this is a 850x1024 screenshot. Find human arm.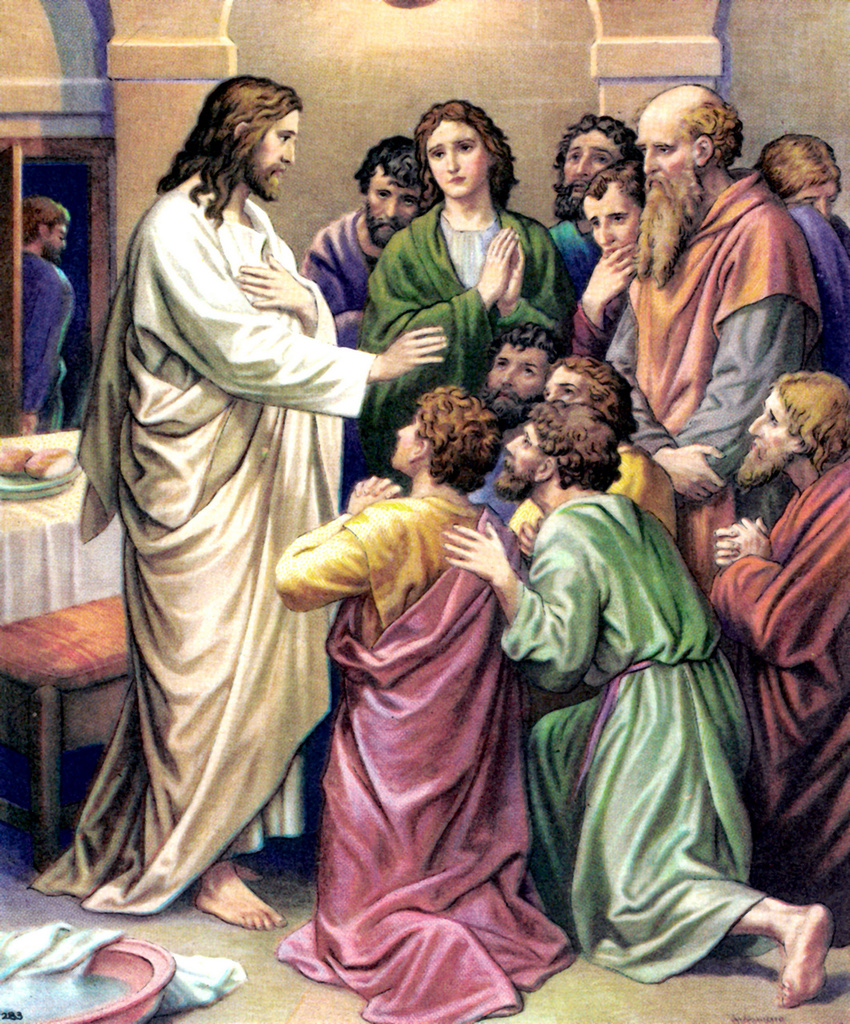
Bounding box: region(148, 209, 454, 419).
